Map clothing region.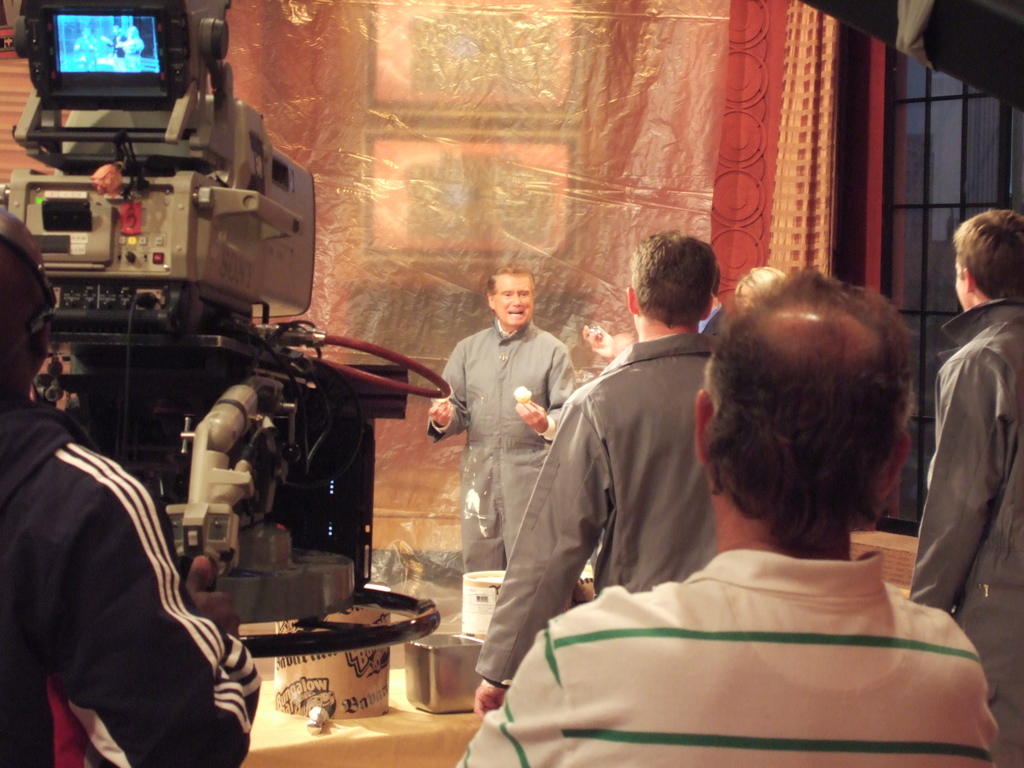
Mapped to x1=907, y1=291, x2=1023, y2=767.
